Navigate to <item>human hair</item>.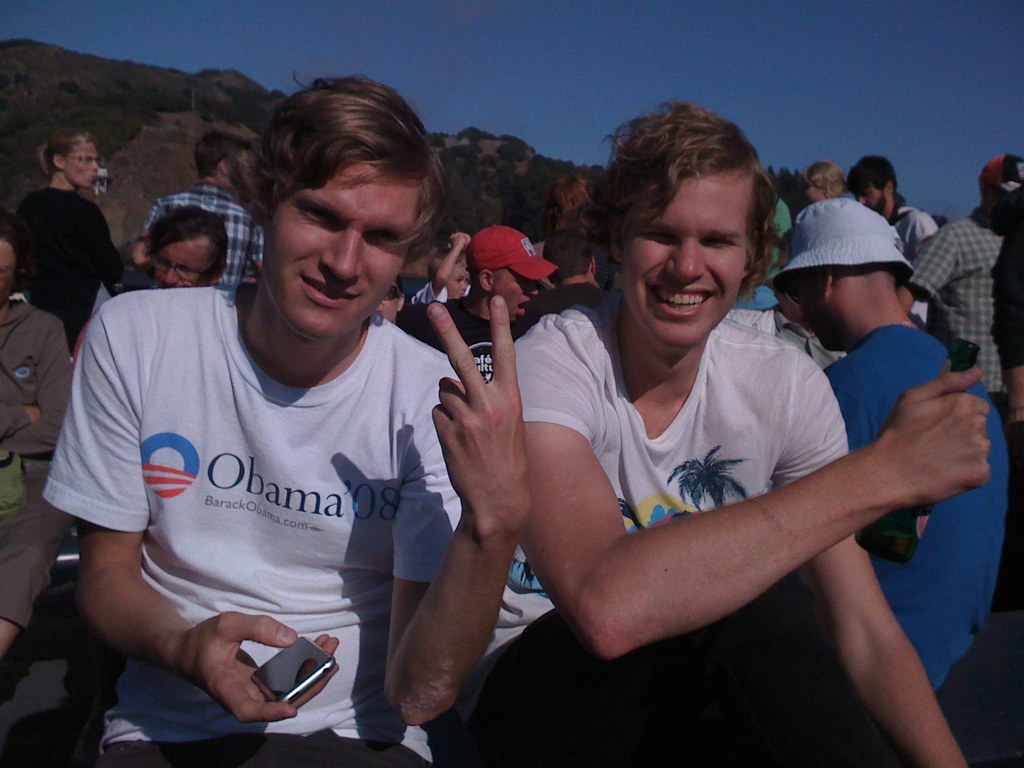
Navigation target: [x1=223, y1=71, x2=449, y2=223].
